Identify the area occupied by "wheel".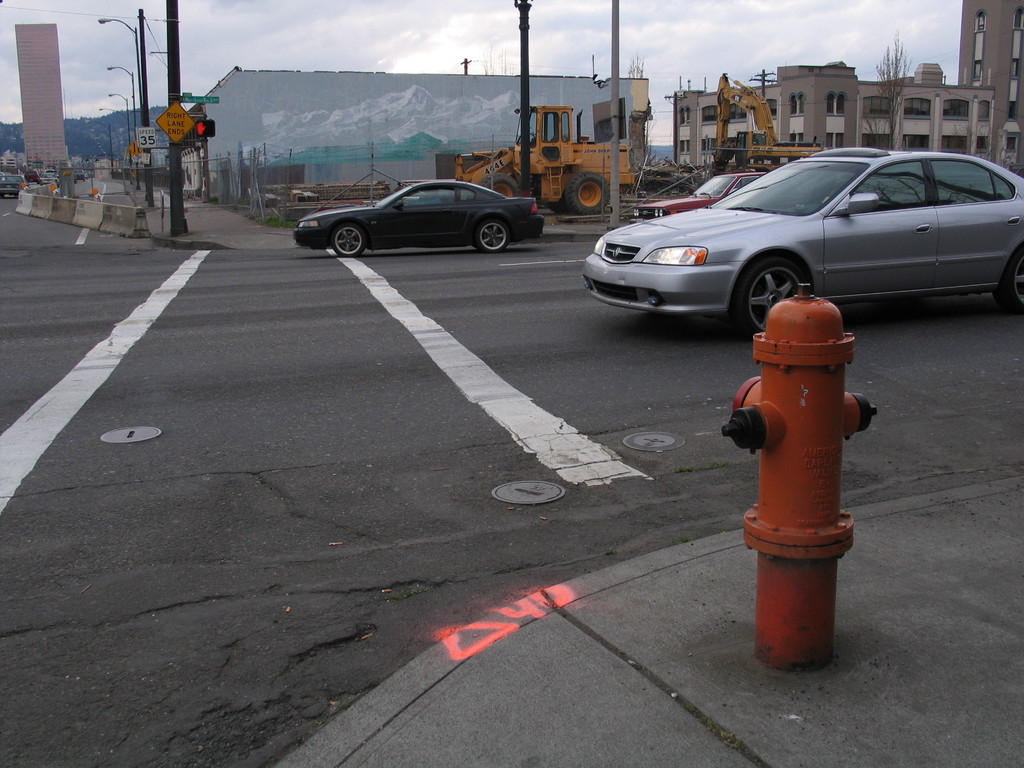
Area: crop(993, 246, 1023, 318).
